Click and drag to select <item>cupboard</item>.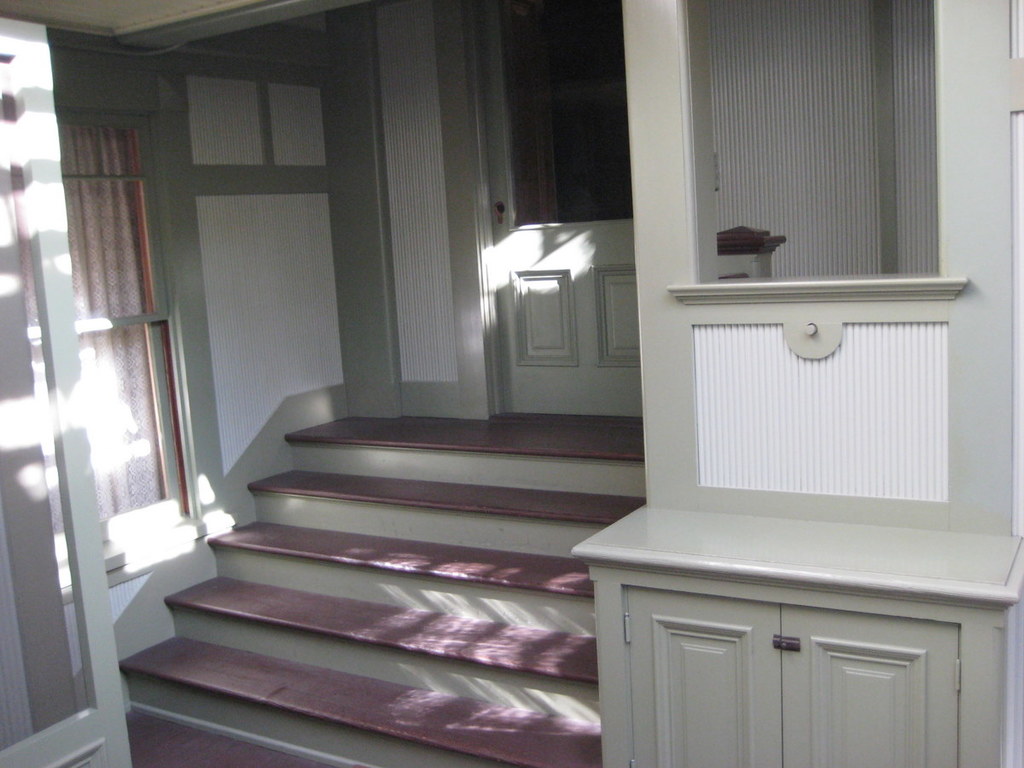
Selection: [560, 433, 1010, 753].
